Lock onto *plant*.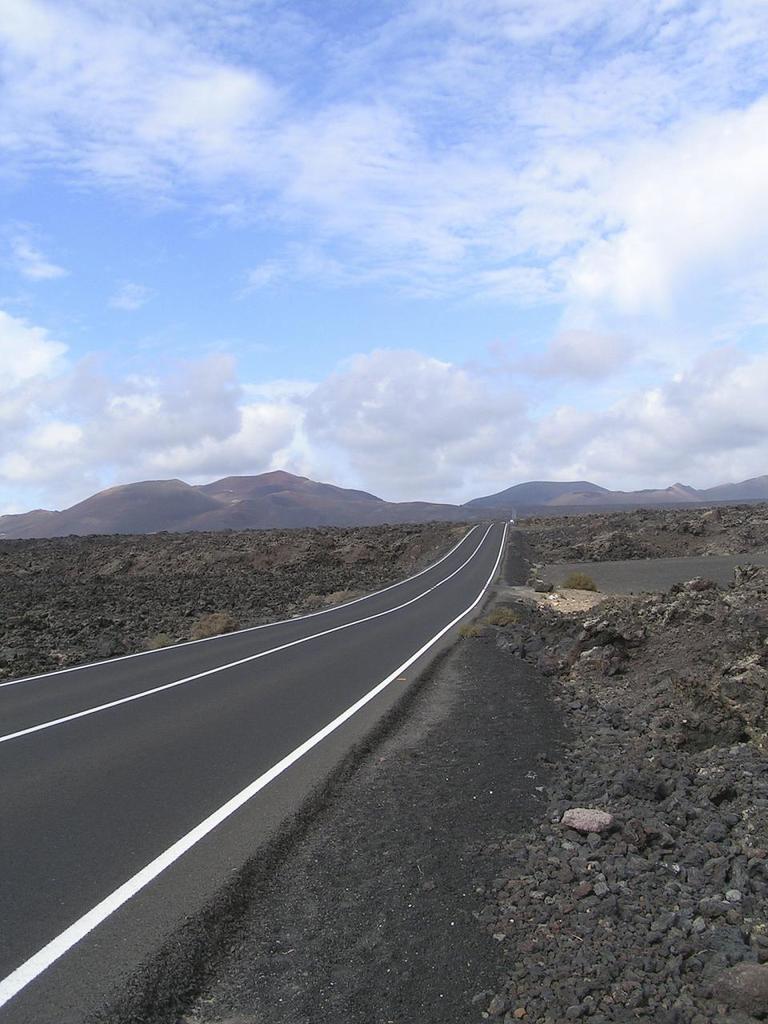
Locked: {"x1": 486, "y1": 604, "x2": 543, "y2": 630}.
